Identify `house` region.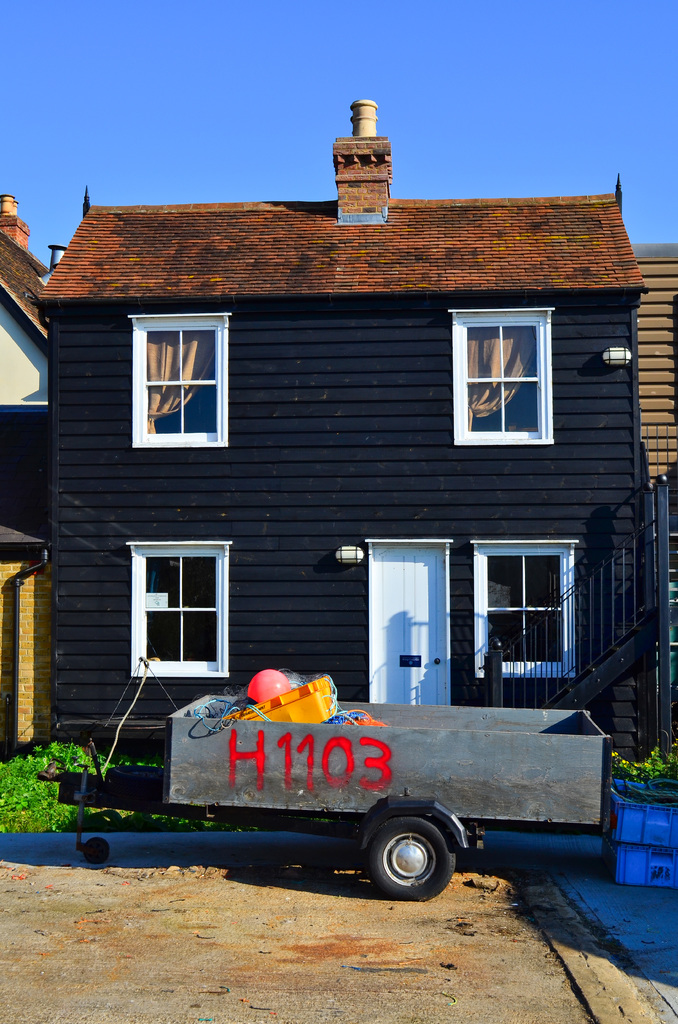
Region: (30, 102, 677, 764).
